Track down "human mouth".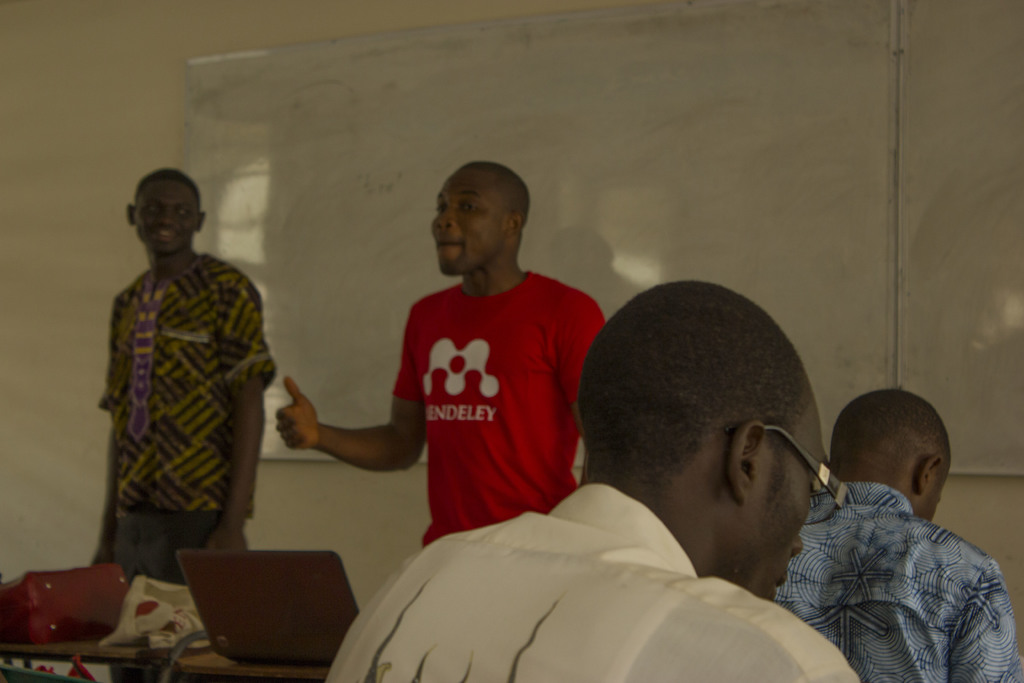
Tracked to crop(436, 243, 458, 250).
